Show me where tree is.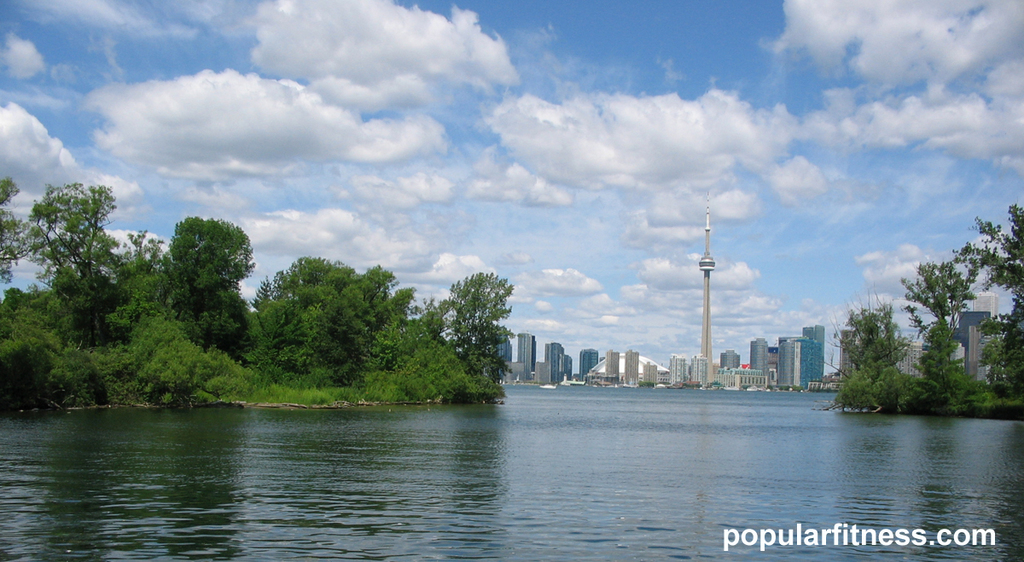
tree is at locate(438, 269, 521, 381).
